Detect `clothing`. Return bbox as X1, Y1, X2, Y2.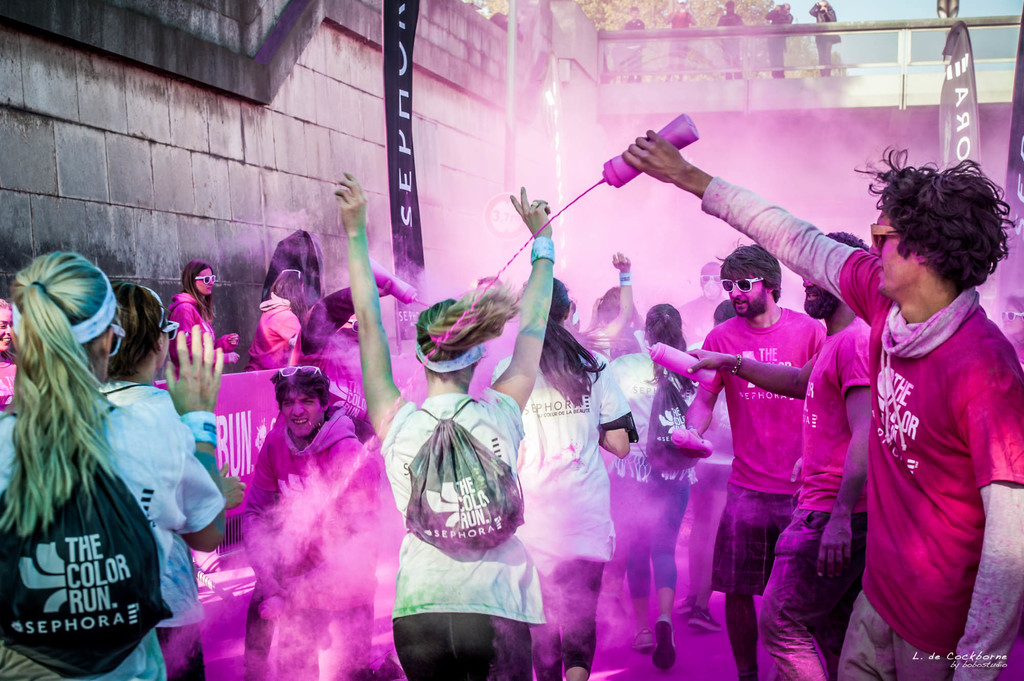
698, 307, 831, 597.
